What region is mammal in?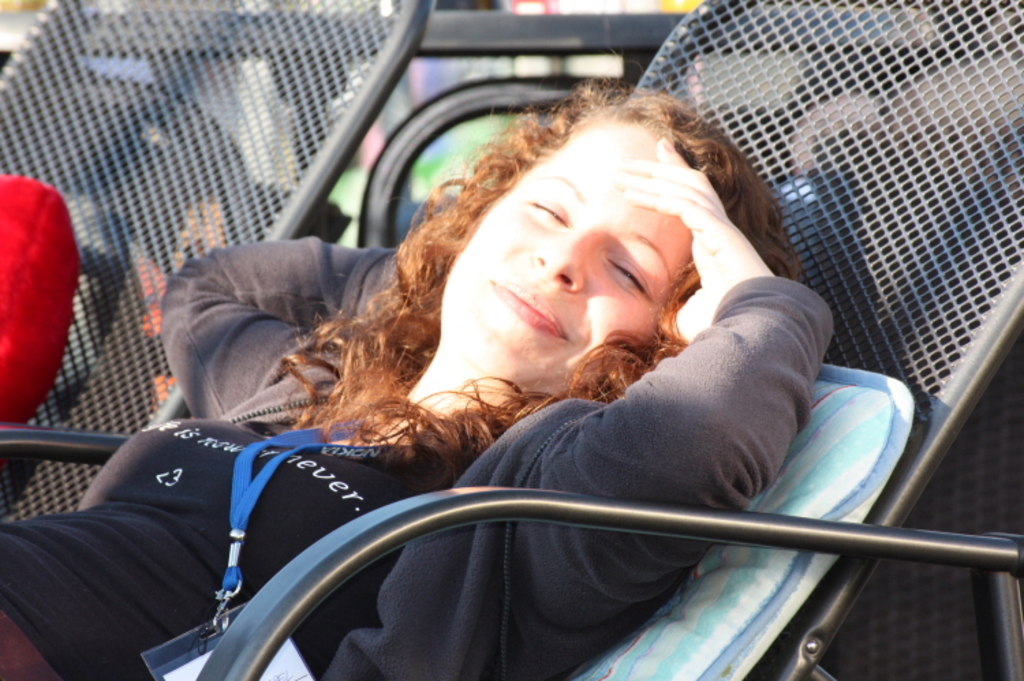
(x1=0, y1=72, x2=838, y2=680).
